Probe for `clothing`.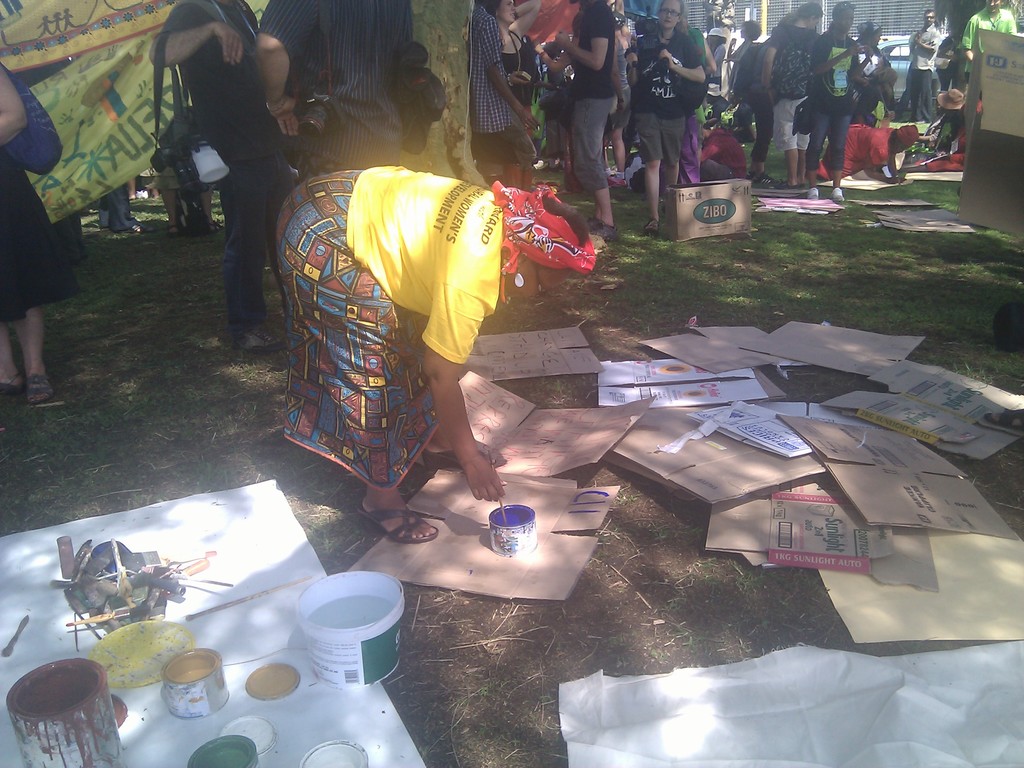
Probe result: 494, 33, 538, 108.
